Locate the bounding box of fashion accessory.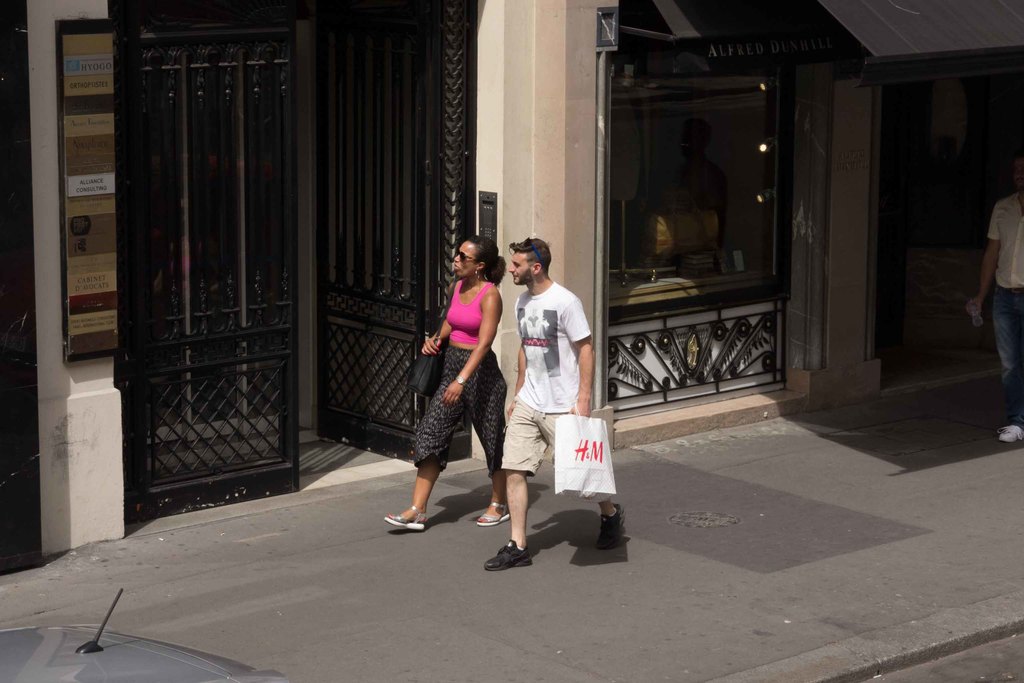
Bounding box: box=[476, 500, 511, 525].
